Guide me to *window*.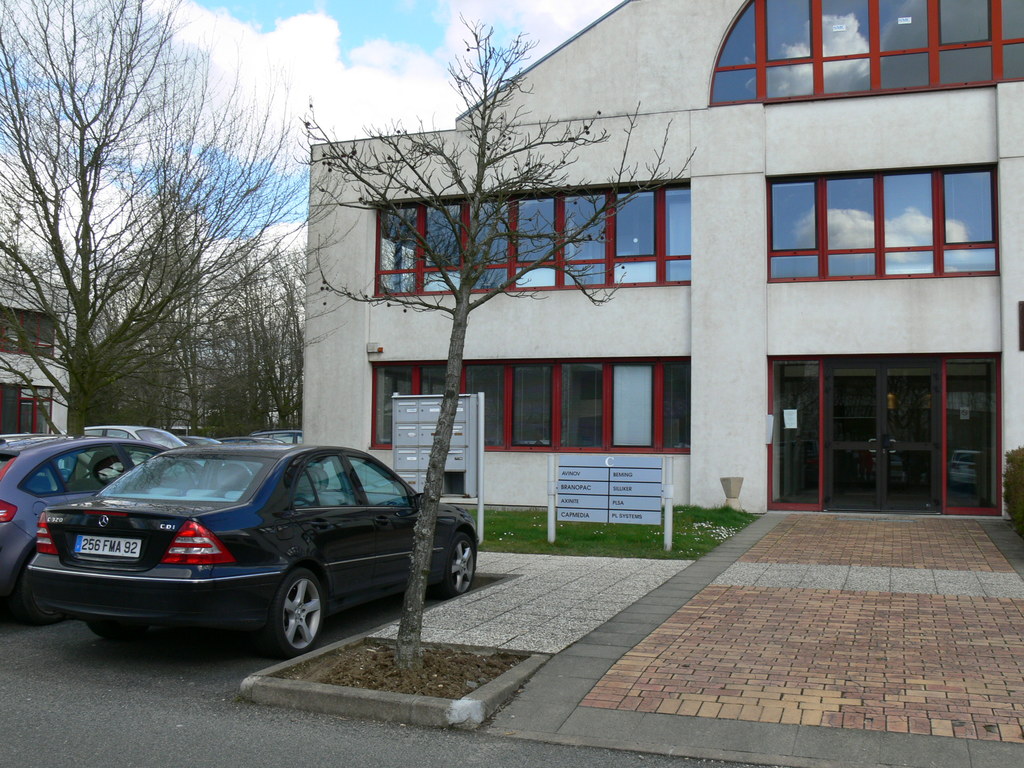
Guidance: 766 161 1003 283.
